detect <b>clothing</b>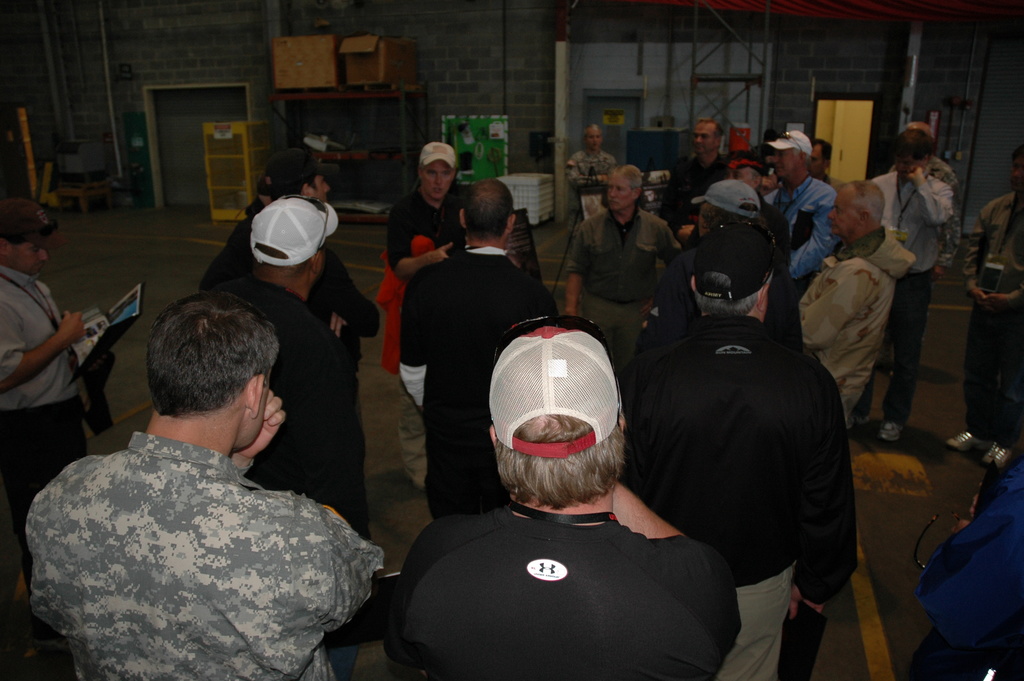
[left=0, top=255, right=97, bottom=501]
